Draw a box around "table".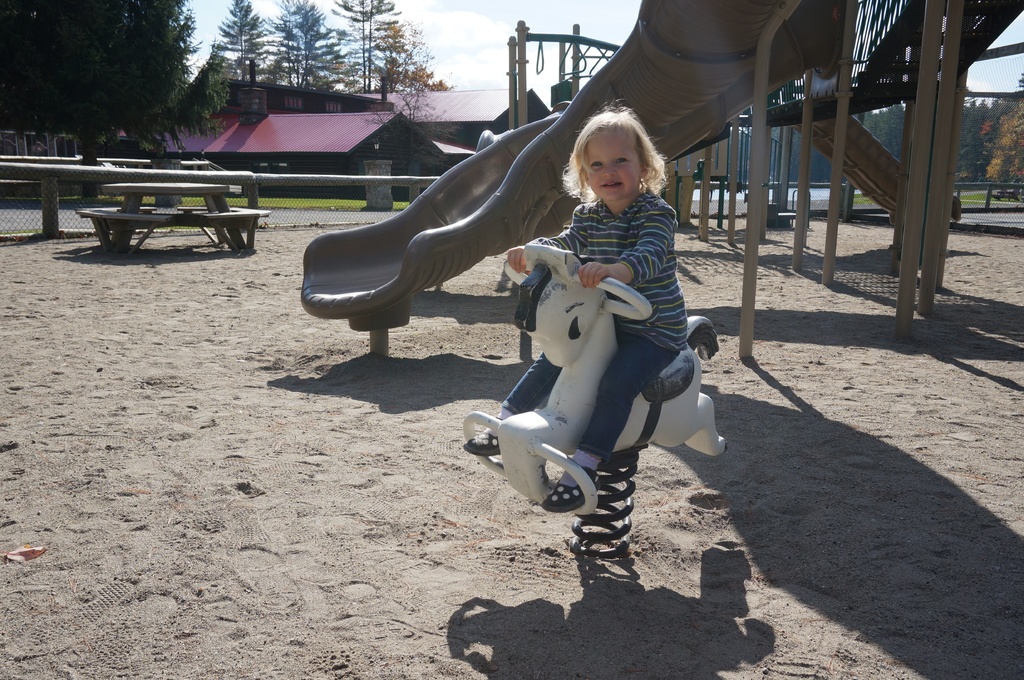
x1=78, y1=178, x2=273, y2=260.
